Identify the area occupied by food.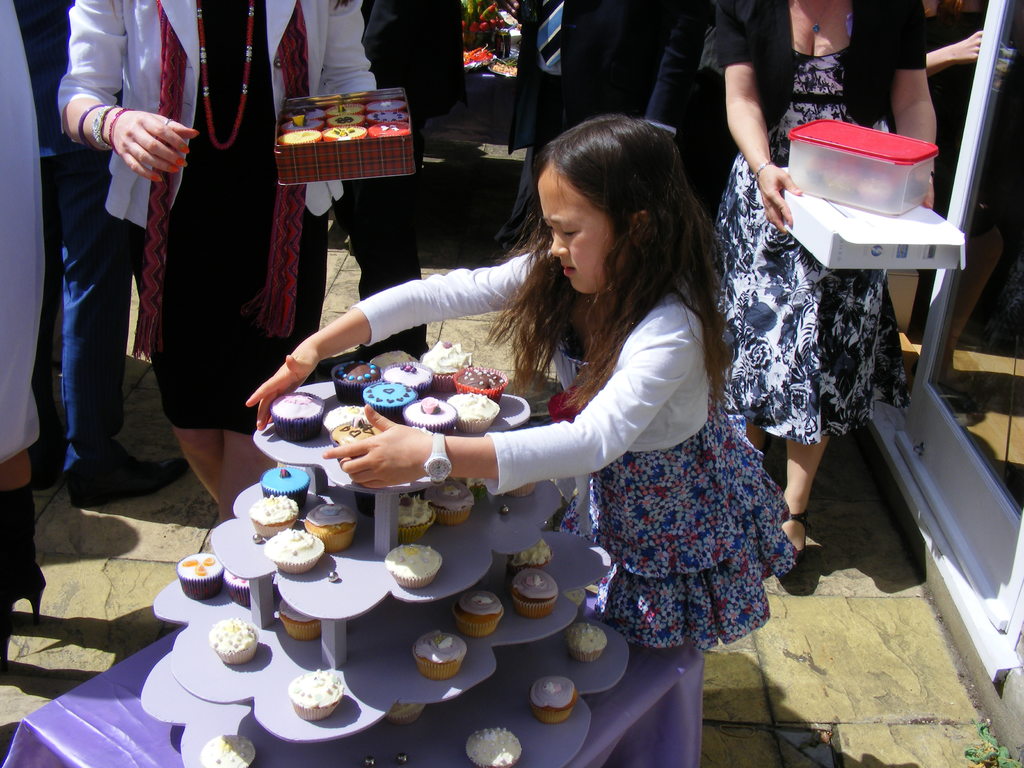
Area: {"x1": 248, "y1": 492, "x2": 299, "y2": 538}.
